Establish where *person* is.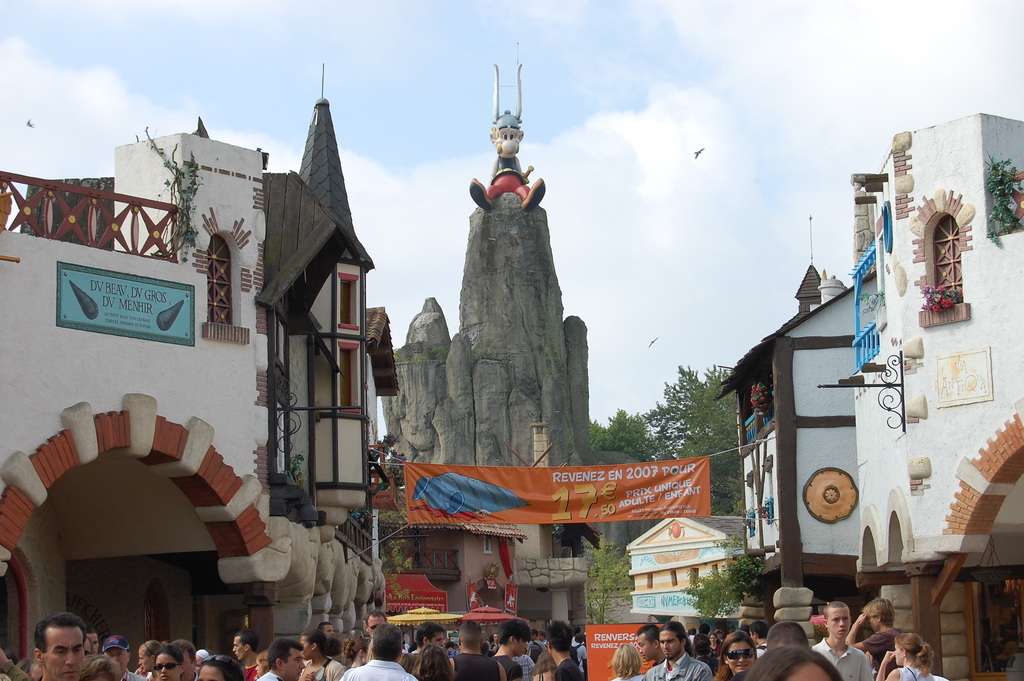
Established at x1=687 y1=627 x2=698 y2=644.
